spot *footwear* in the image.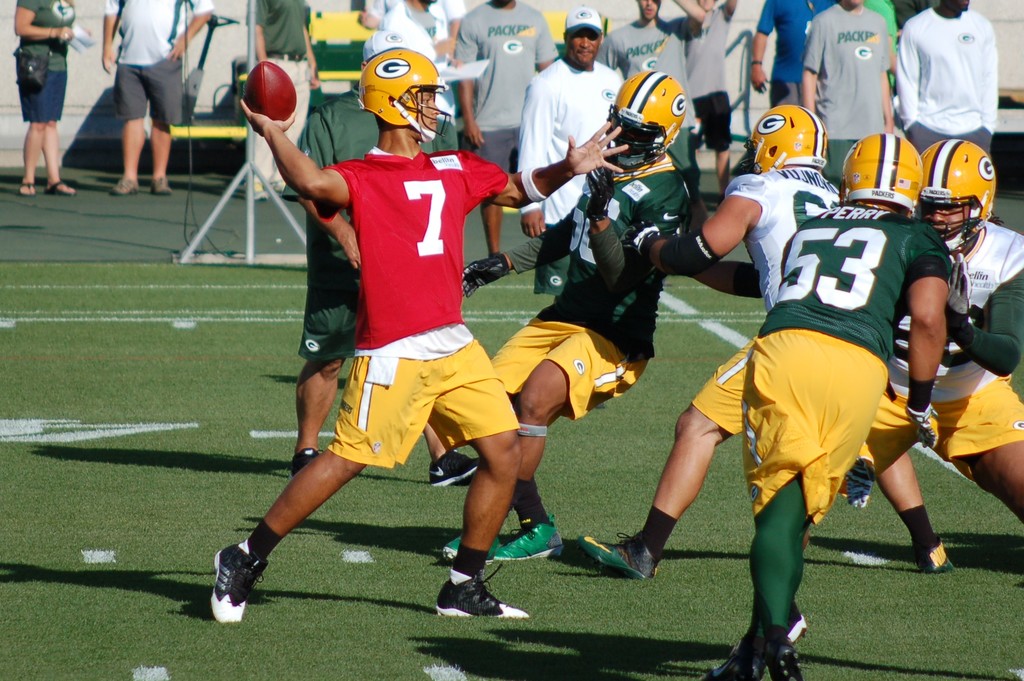
*footwear* found at l=701, t=640, r=766, b=680.
